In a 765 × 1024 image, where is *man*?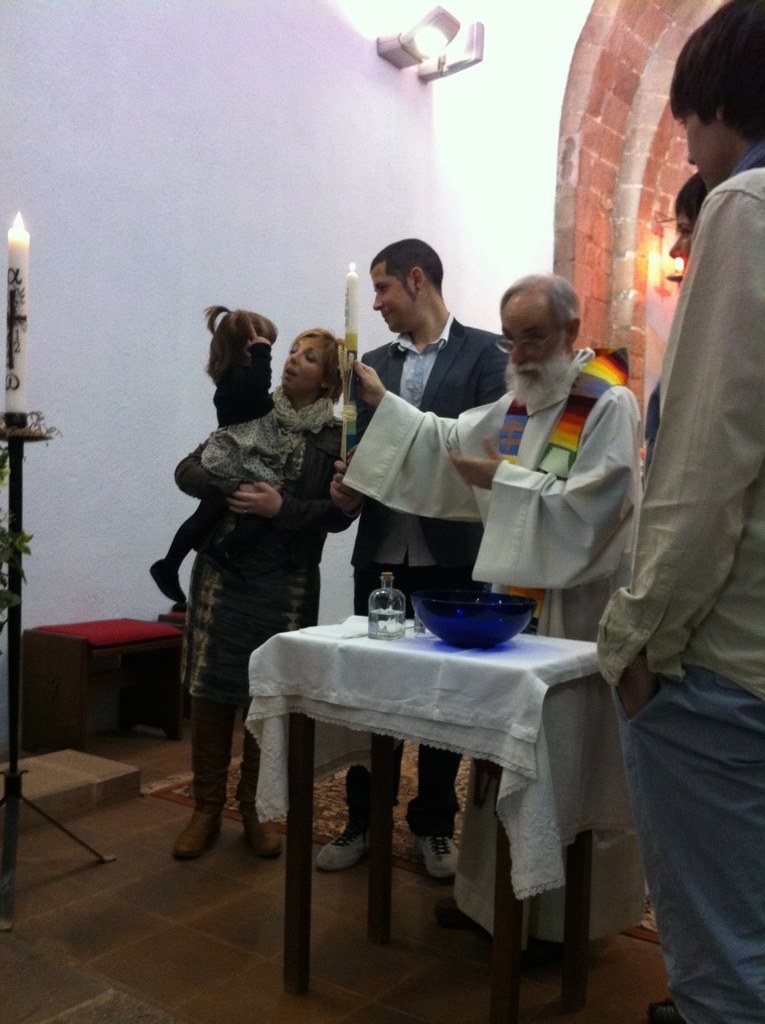
x1=597 y1=0 x2=764 y2=1023.
